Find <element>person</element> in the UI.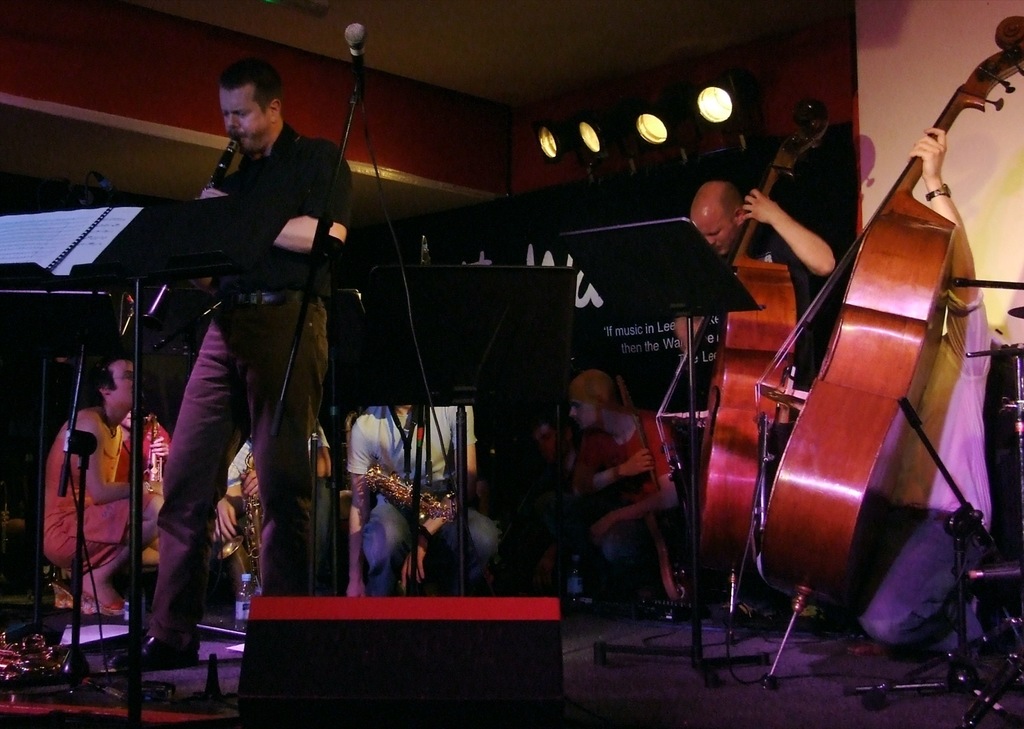
UI element at <box>45,356,166,609</box>.
